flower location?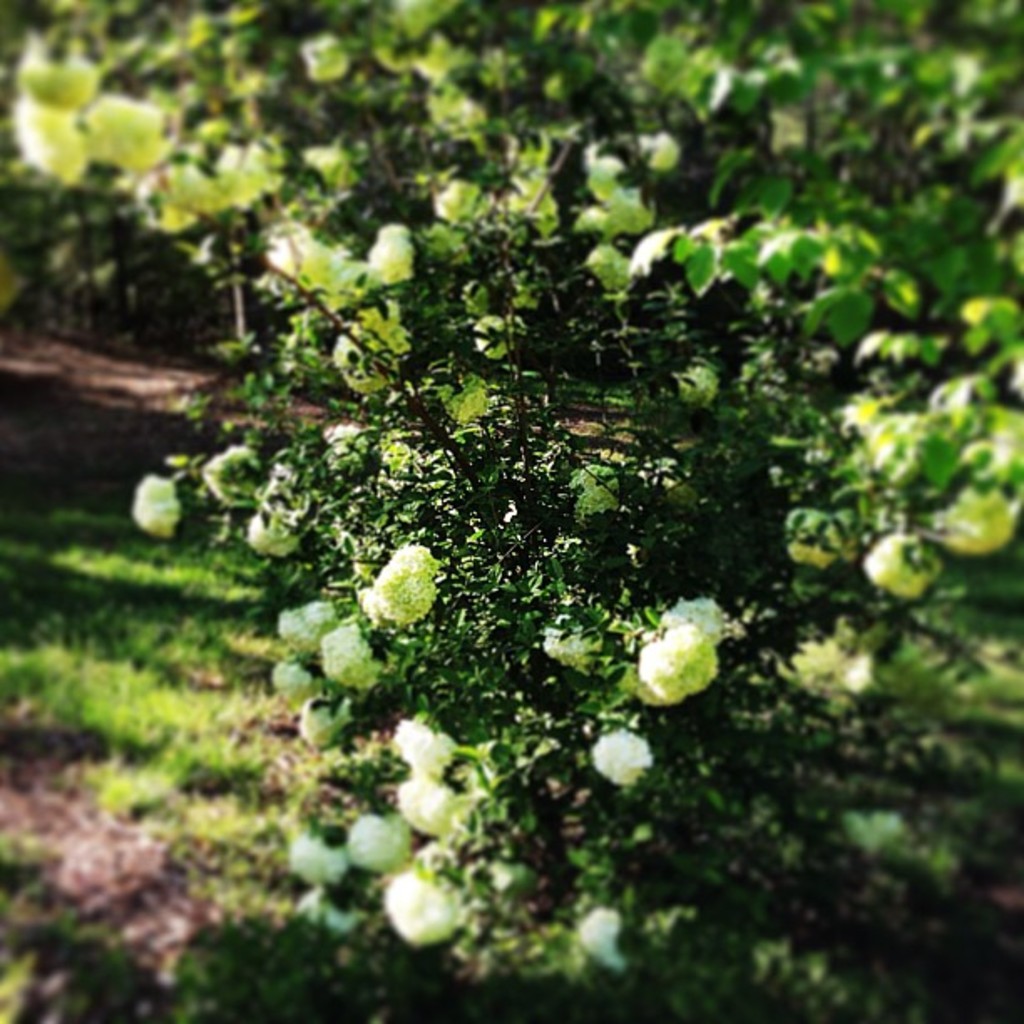
detection(569, 914, 626, 974)
